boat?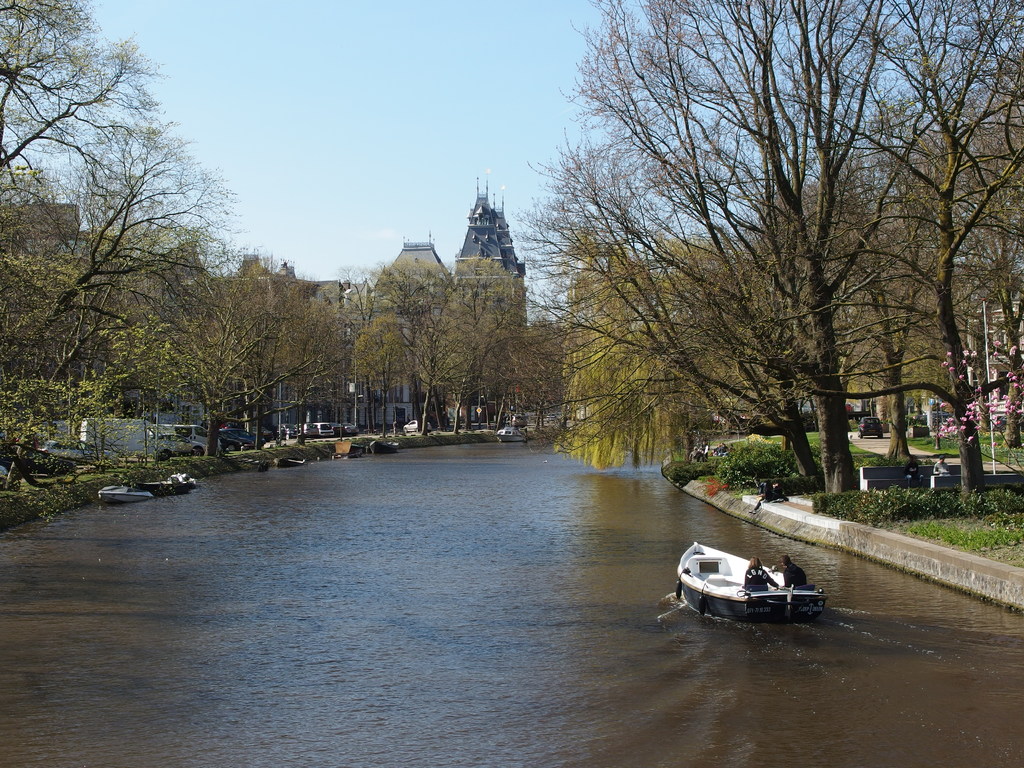
box(148, 474, 196, 495)
